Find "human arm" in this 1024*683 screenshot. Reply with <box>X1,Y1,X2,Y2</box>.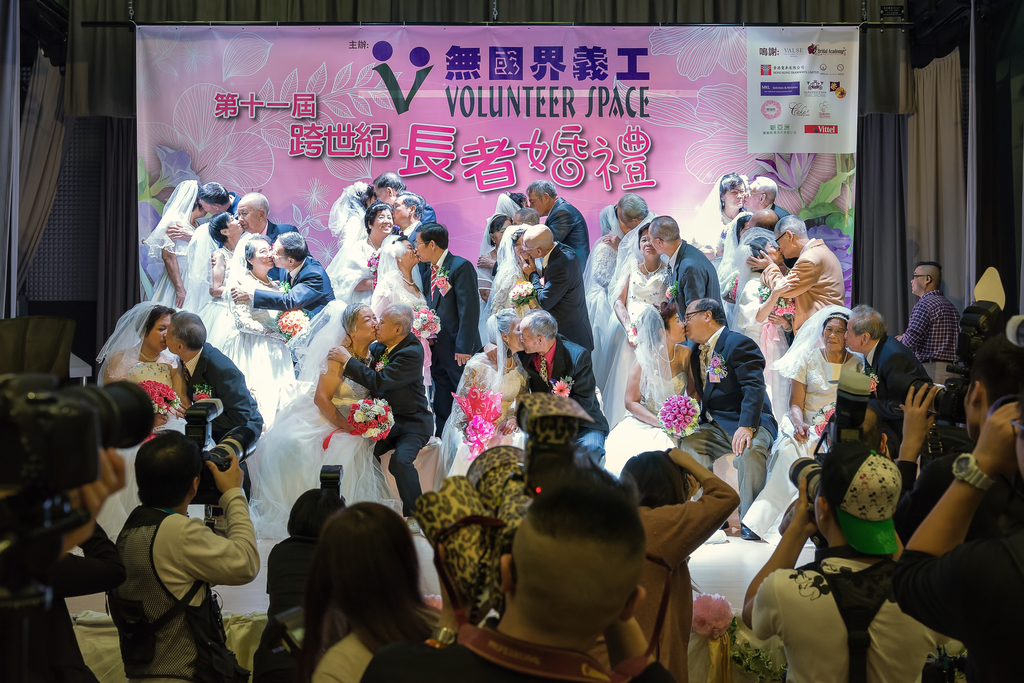
<box>546,211,573,243</box>.
